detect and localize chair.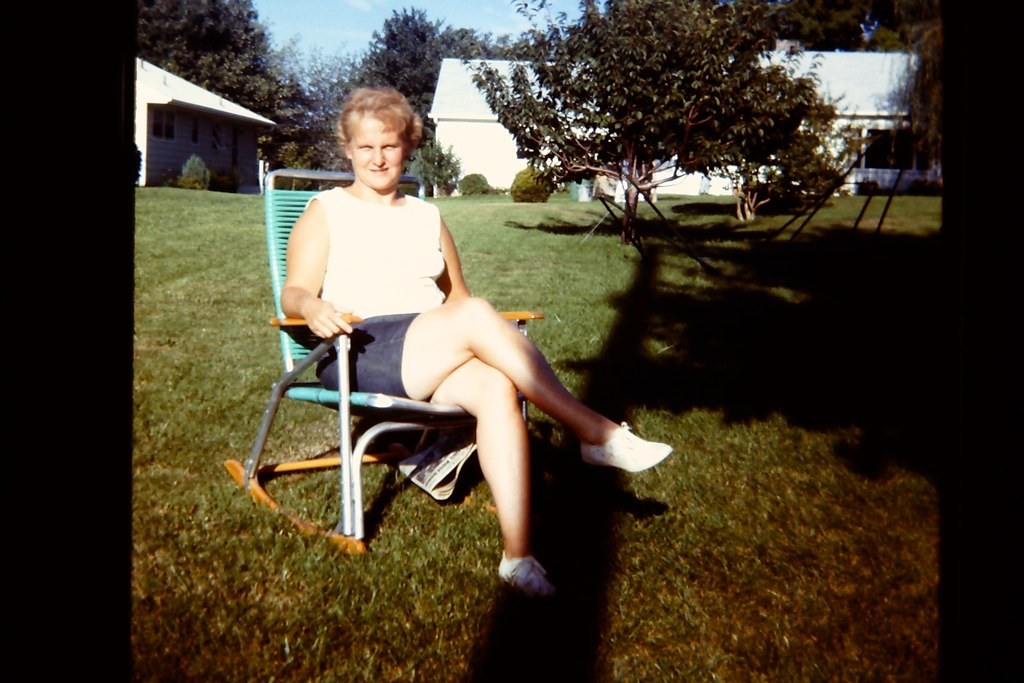
Localized at crop(224, 165, 543, 558).
